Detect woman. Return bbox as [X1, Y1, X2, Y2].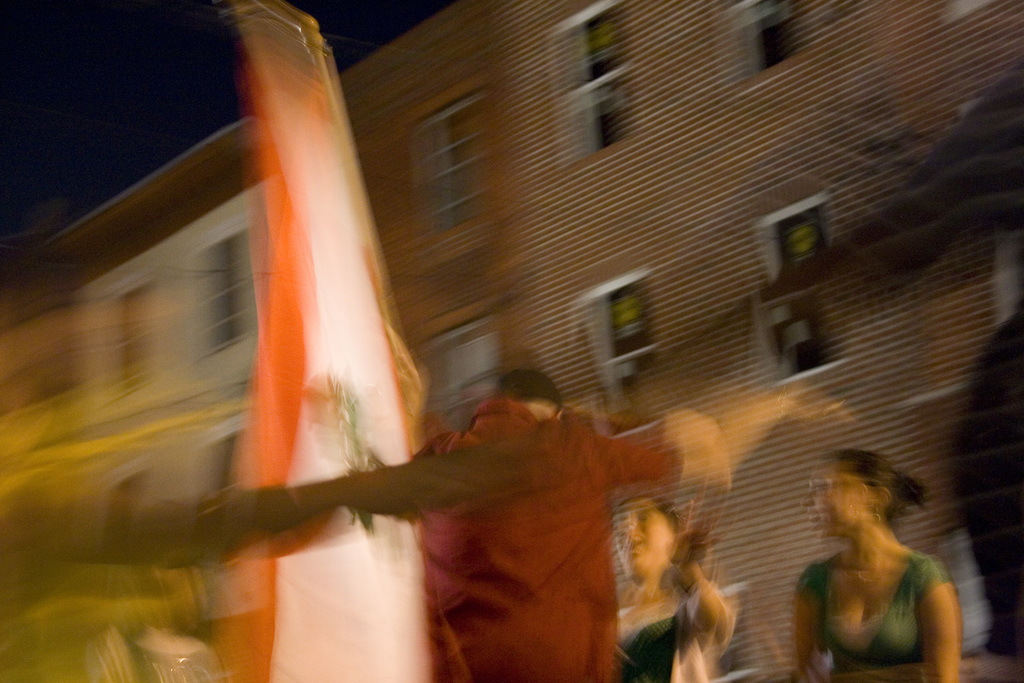
[612, 497, 733, 682].
